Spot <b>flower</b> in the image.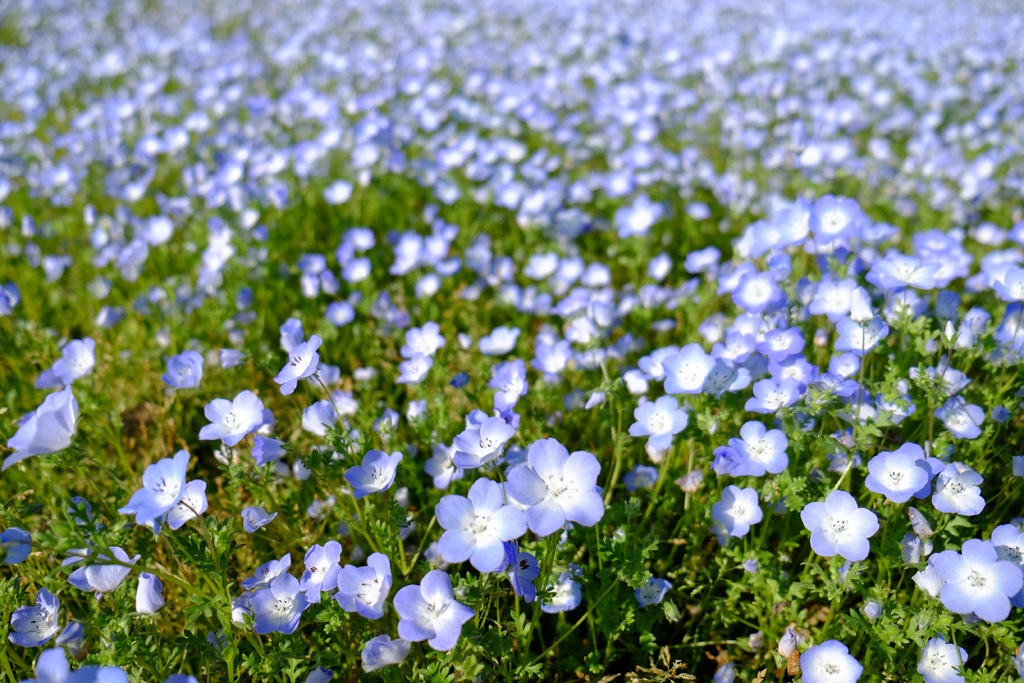
<b>flower</b> found at [left=797, top=638, right=863, bottom=682].
